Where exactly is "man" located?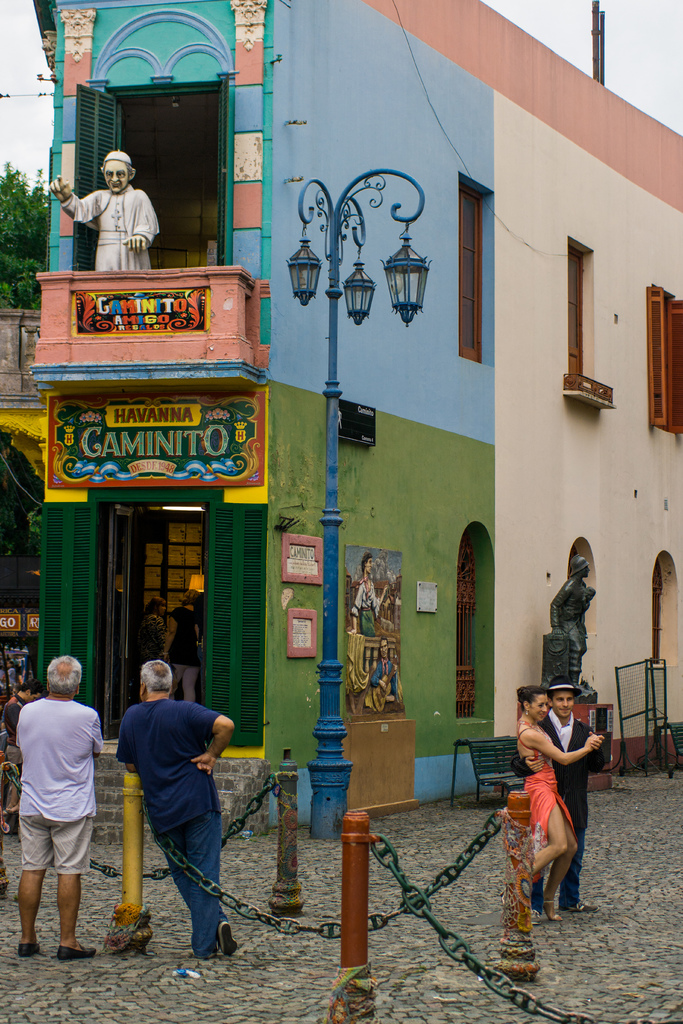
Its bounding box is crop(117, 660, 233, 958).
